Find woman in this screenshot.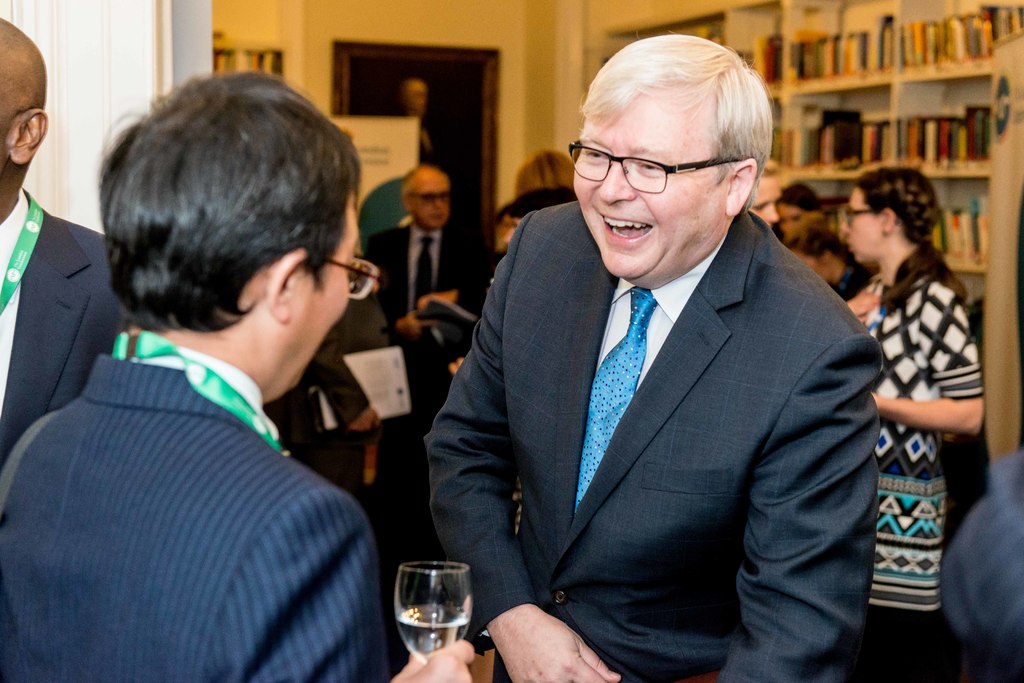
The bounding box for woman is crop(834, 169, 985, 682).
